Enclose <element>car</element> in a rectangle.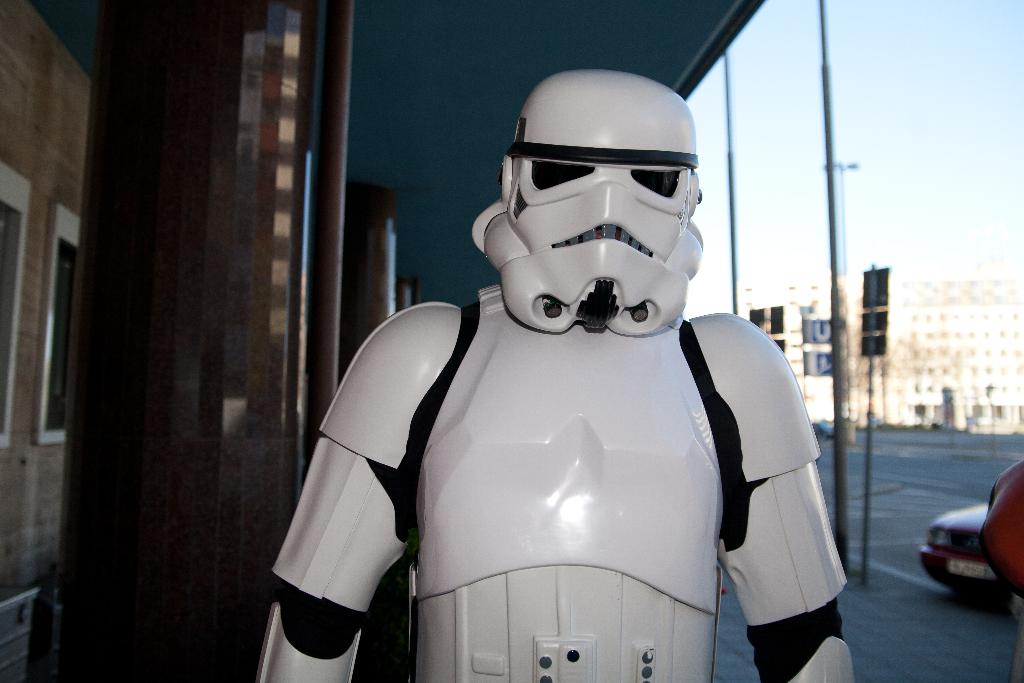
(x1=918, y1=503, x2=1012, y2=607).
